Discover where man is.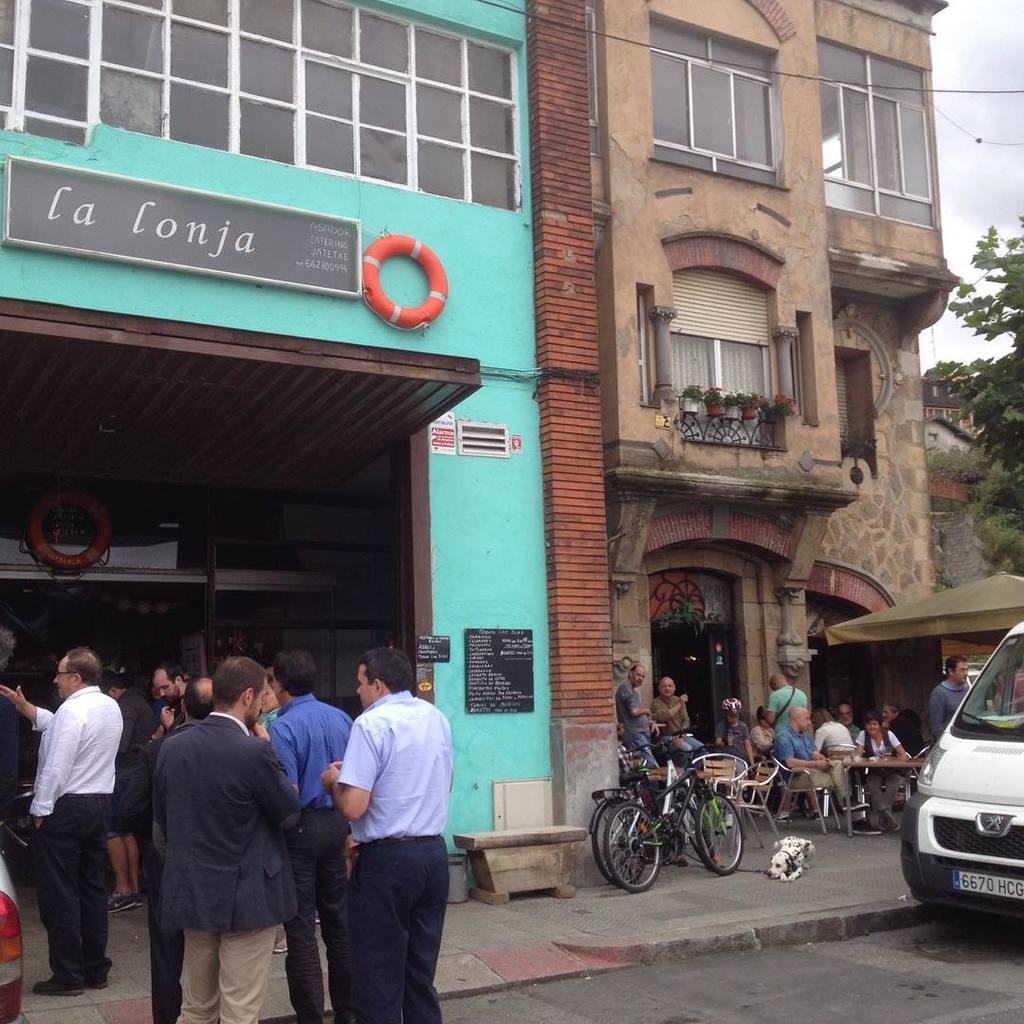
Discovered at detection(763, 666, 801, 737).
